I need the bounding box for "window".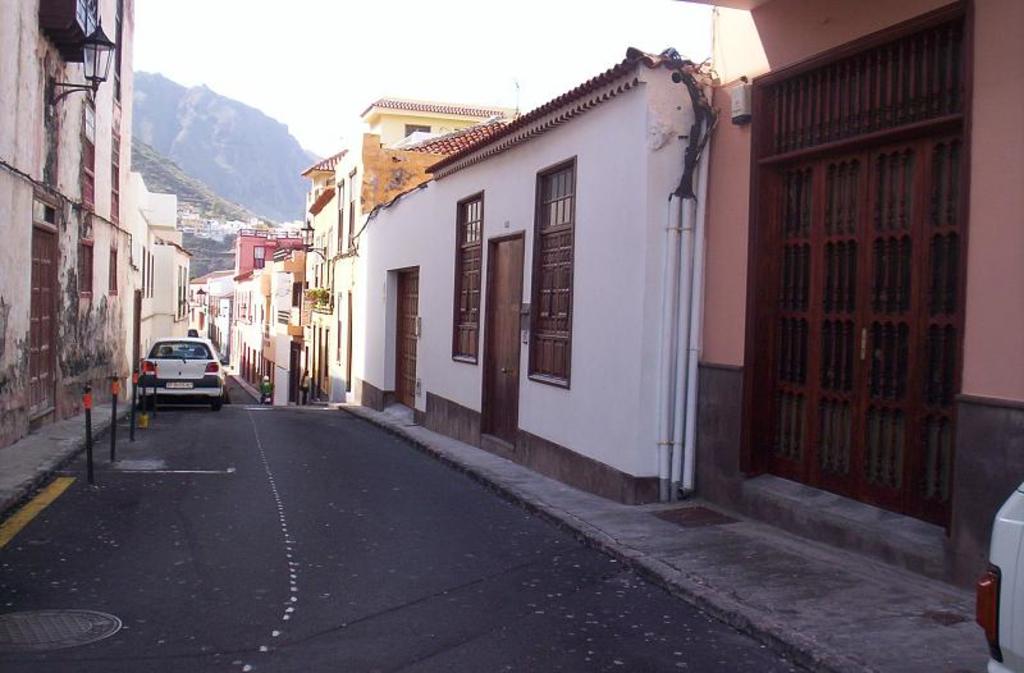
Here it is: <box>334,179,343,253</box>.
